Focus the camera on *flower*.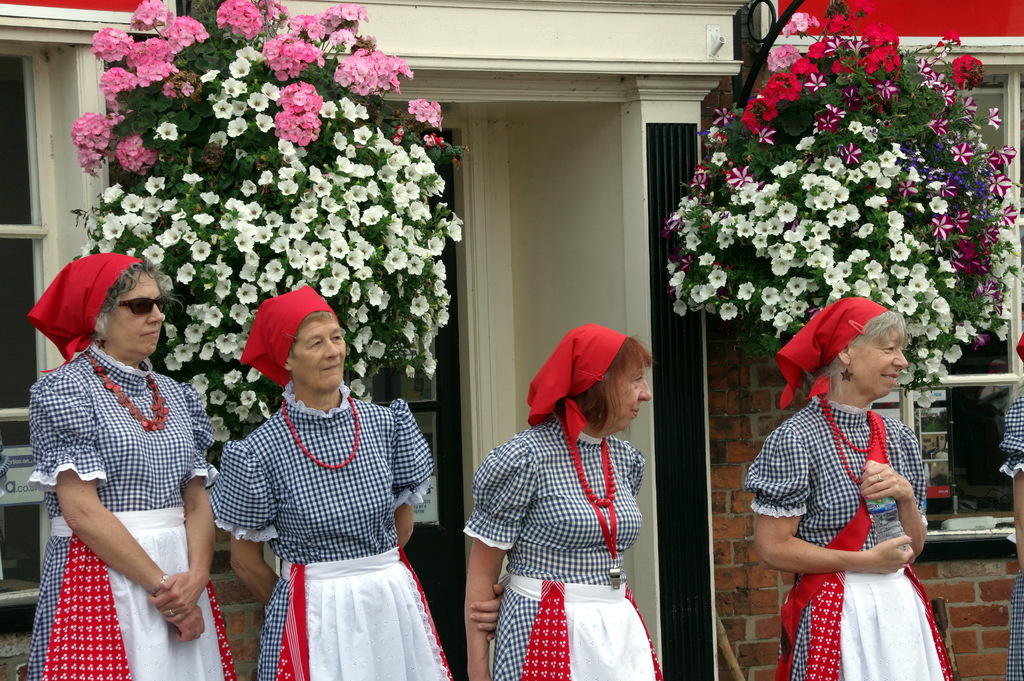
Focus region: Rect(102, 241, 119, 254).
